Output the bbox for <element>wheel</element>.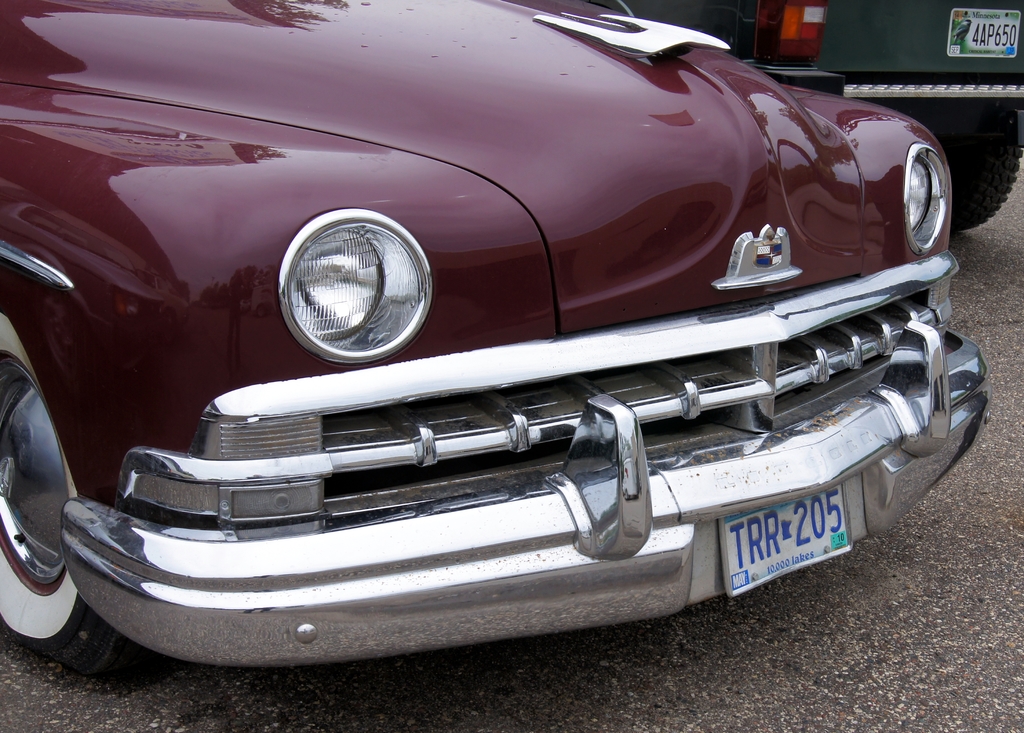
[left=0, top=307, right=163, bottom=685].
